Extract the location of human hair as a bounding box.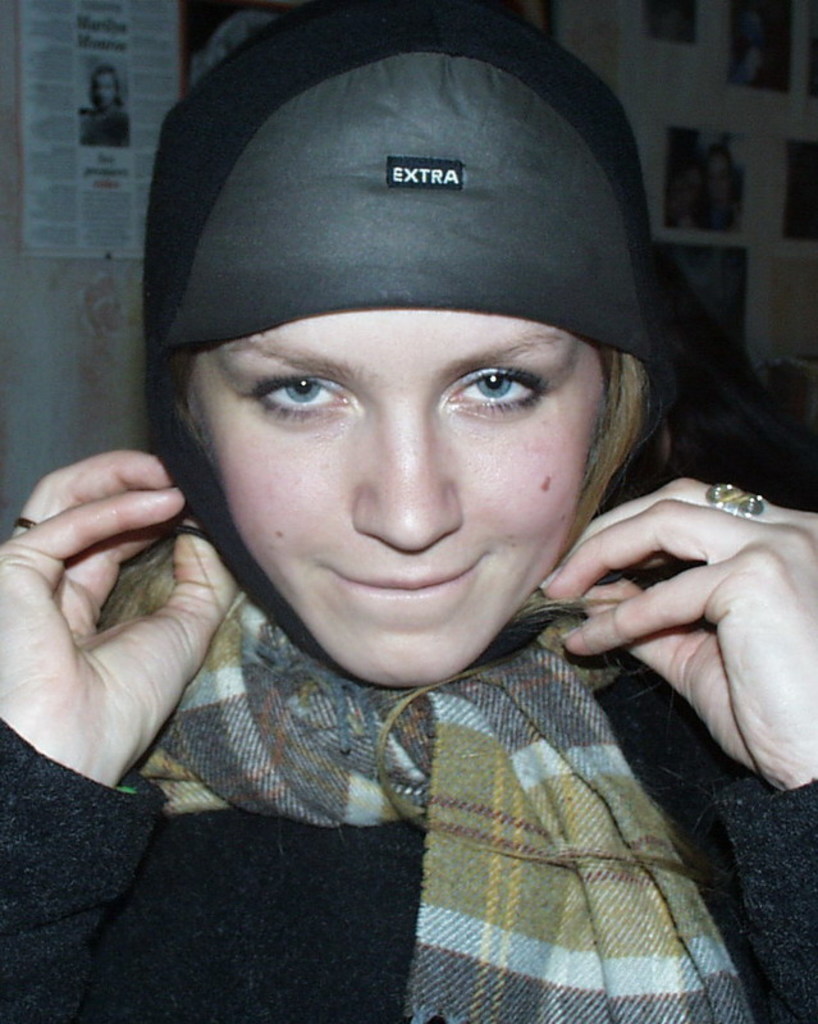
<bbox>529, 340, 662, 612</bbox>.
